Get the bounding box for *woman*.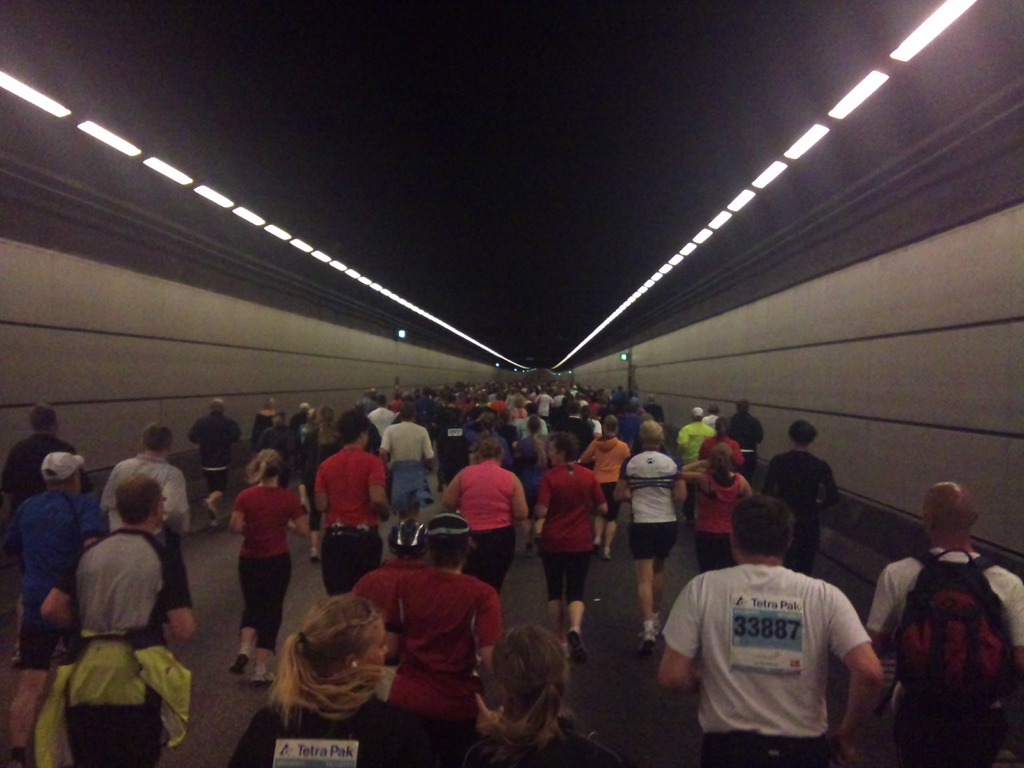
detection(442, 439, 527, 594).
